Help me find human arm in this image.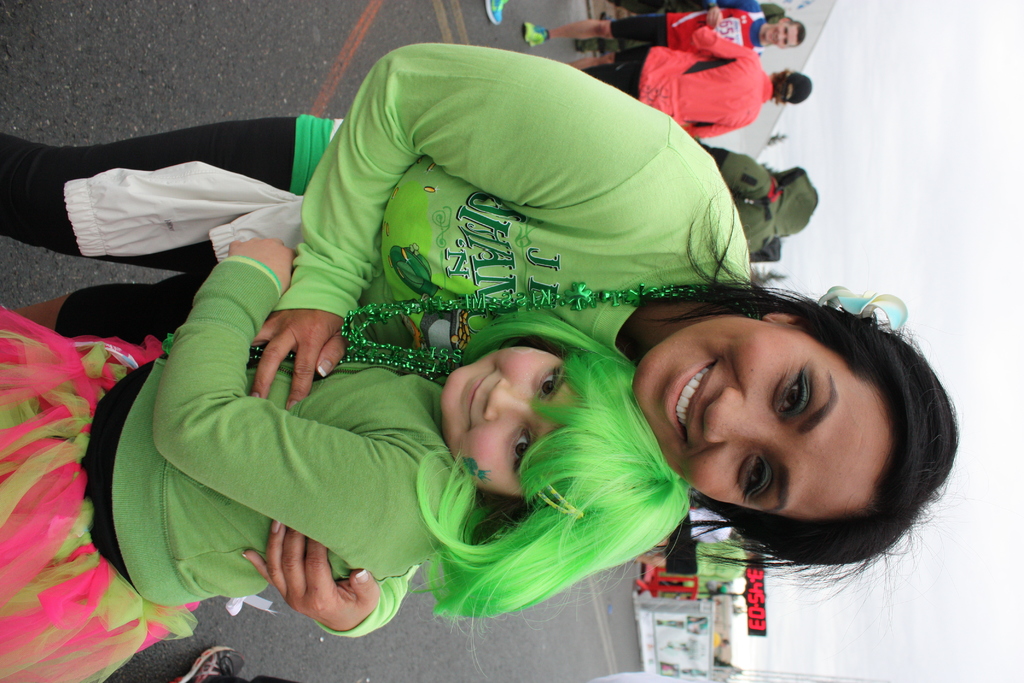
Found it: 689,24,749,58.
